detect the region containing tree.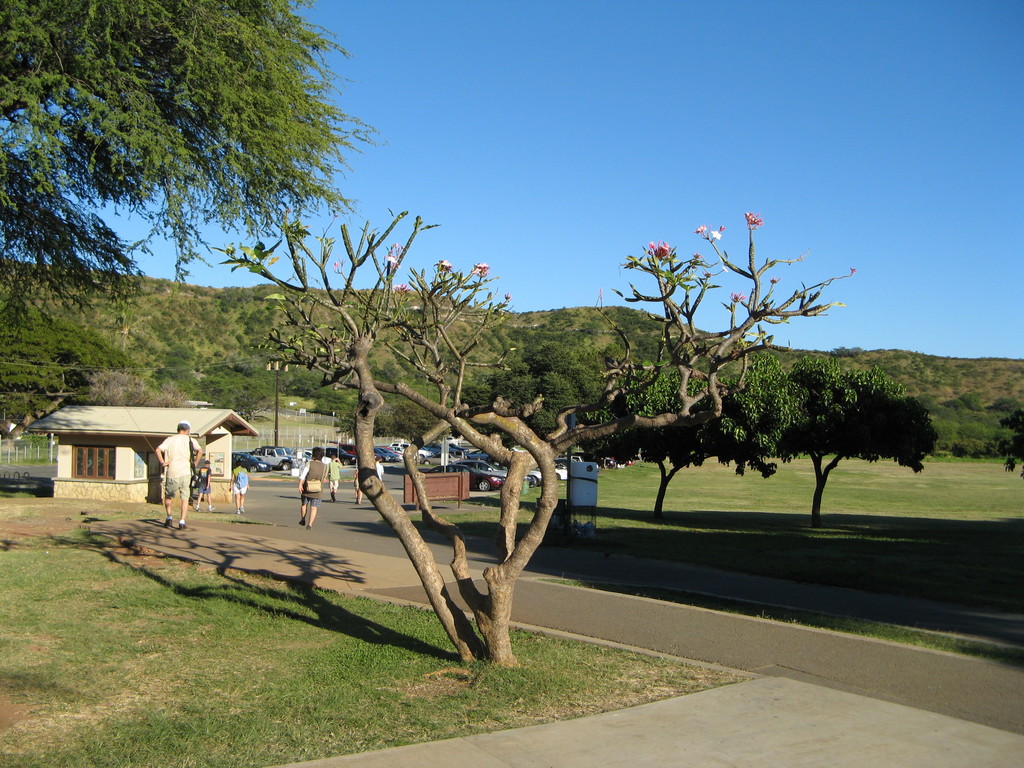
(left=88, top=368, right=195, bottom=408).
